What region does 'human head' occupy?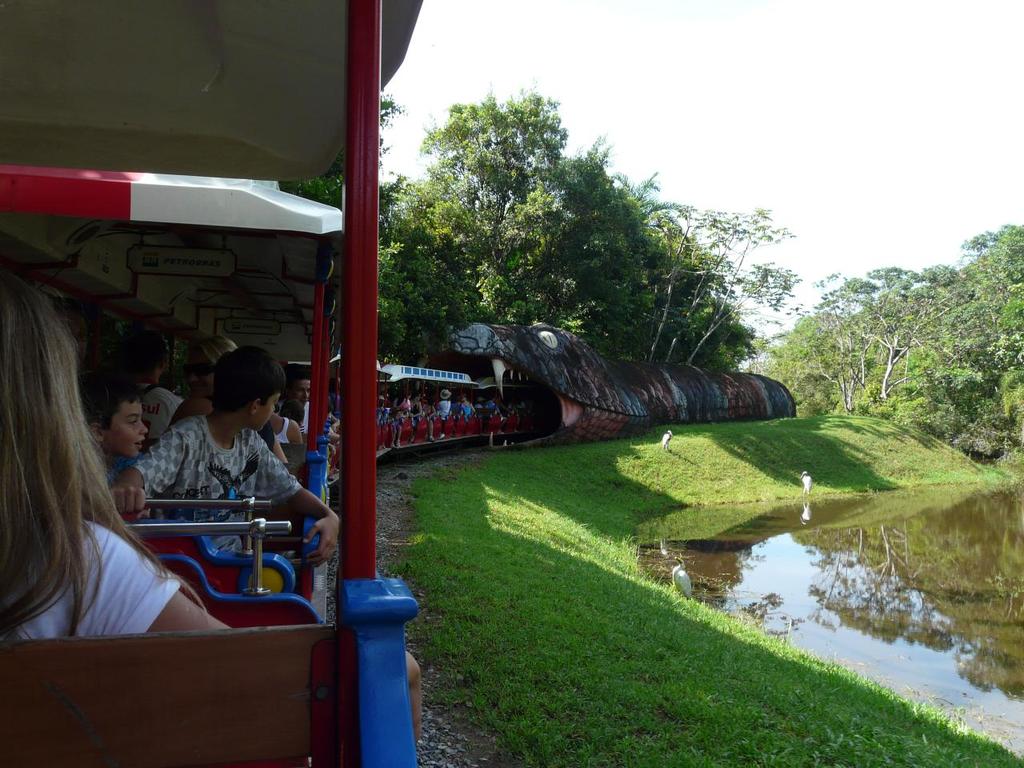
(289,372,311,412).
